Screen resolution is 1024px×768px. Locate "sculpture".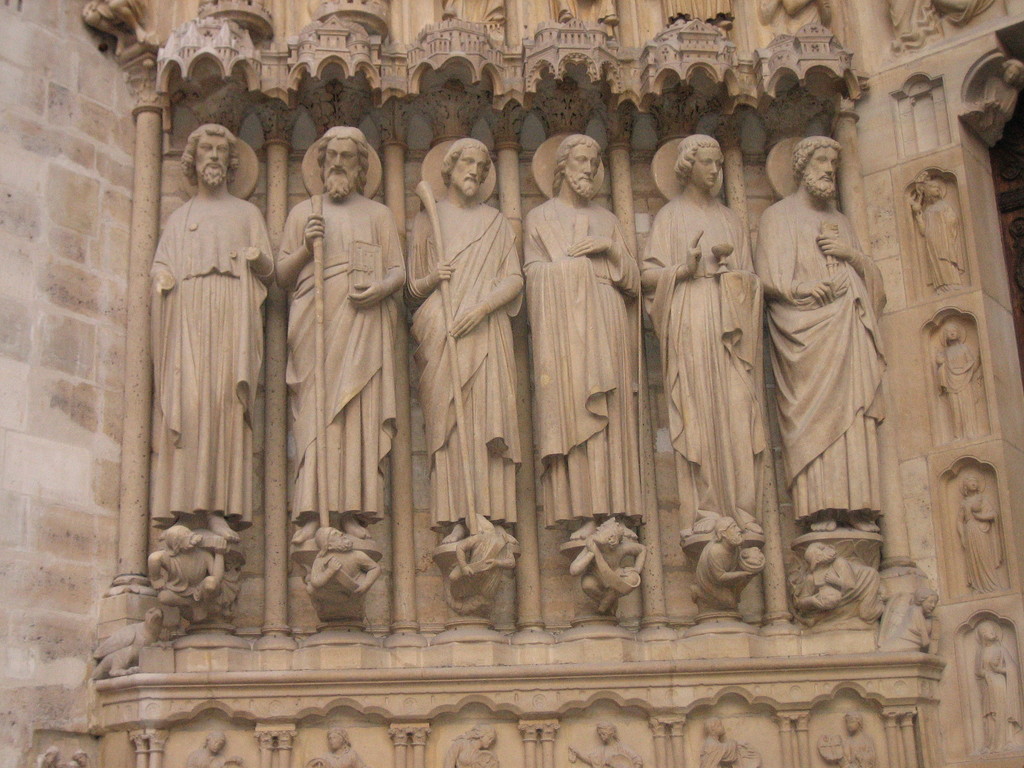
<bbox>870, 582, 941, 657</bbox>.
